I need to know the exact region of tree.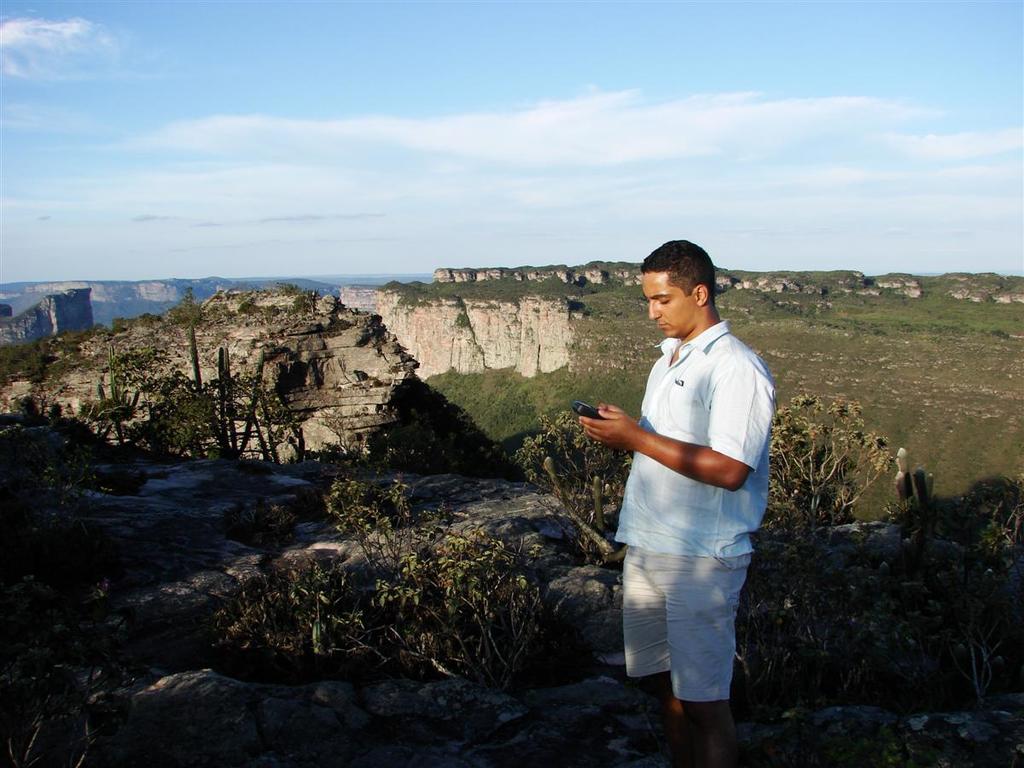
Region: select_region(200, 476, 567, 706).
